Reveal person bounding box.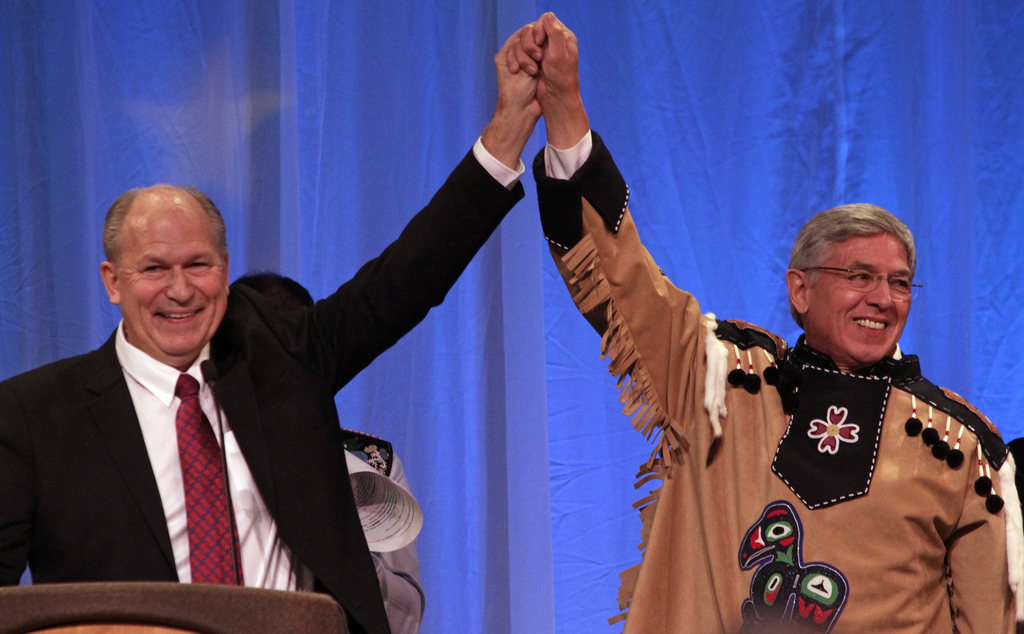
Revealed: [508, 10, 1023, 633].
